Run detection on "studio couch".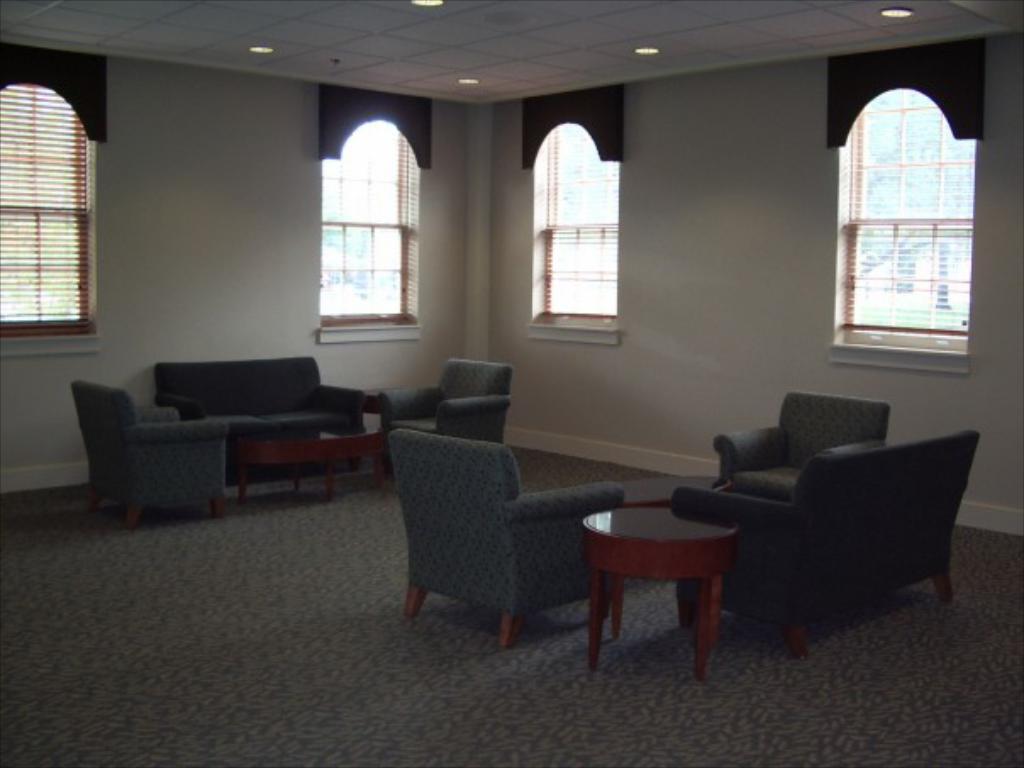
Result: locate(388, 432, 631, 658).
